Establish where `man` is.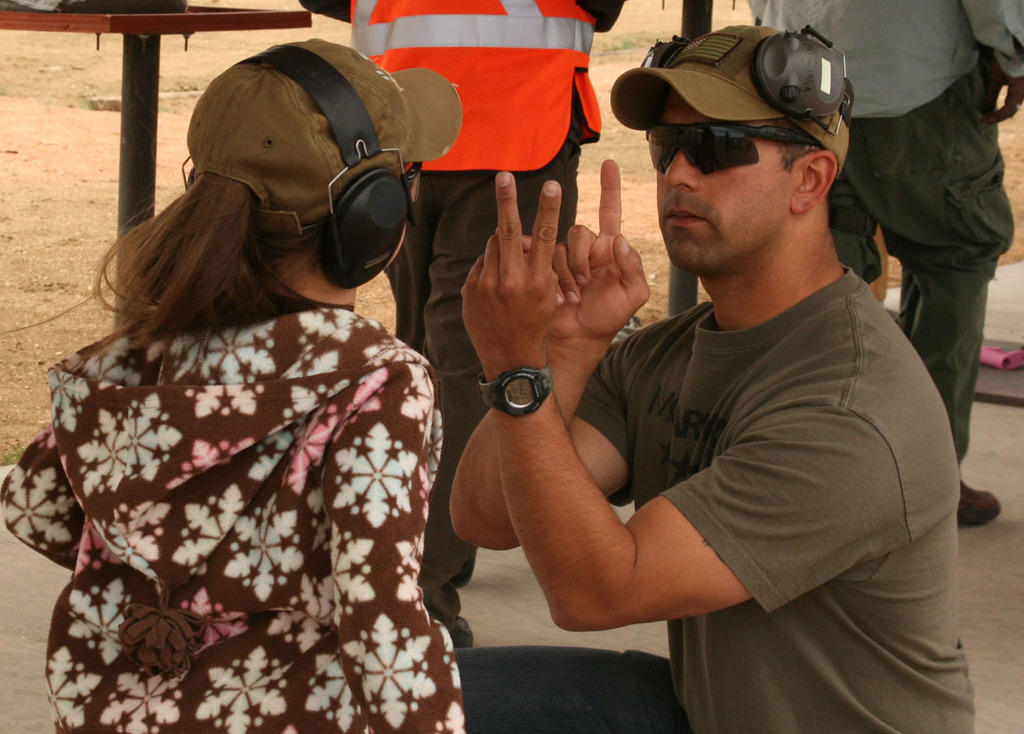
Established at <box>297,0,623,647</box>.
